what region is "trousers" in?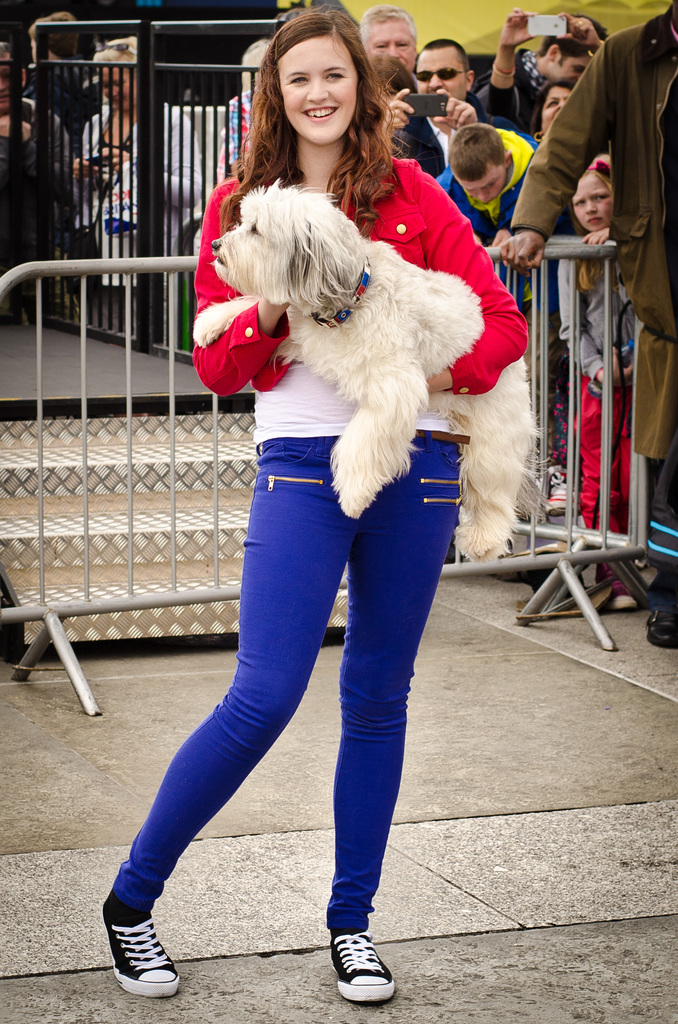
crop(0, 220, 55, 313).
